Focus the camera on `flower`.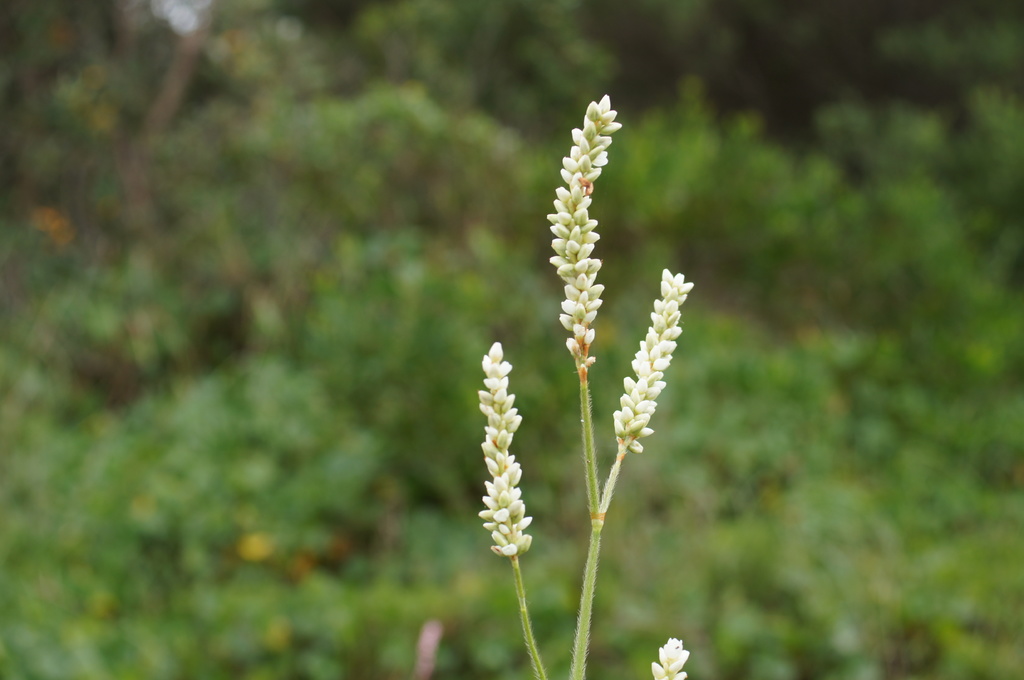
Focus region: (left=579, top=217, right=598, bottom=230).
